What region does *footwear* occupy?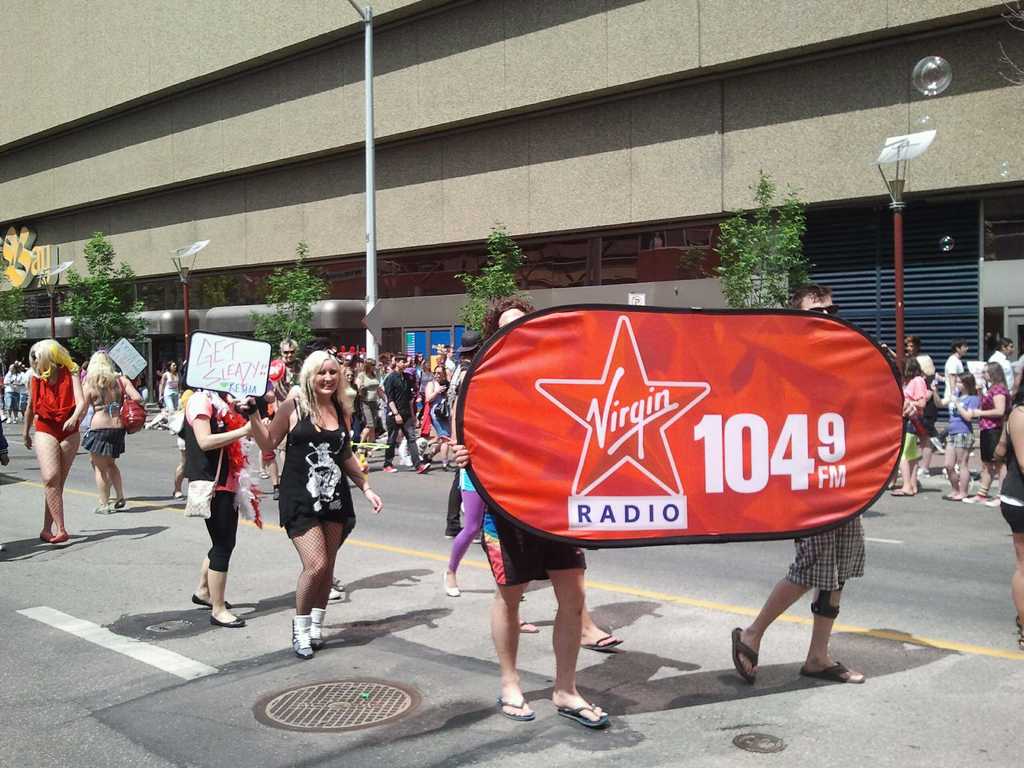
x1=291 y1=617 x2=314 y2=653.
